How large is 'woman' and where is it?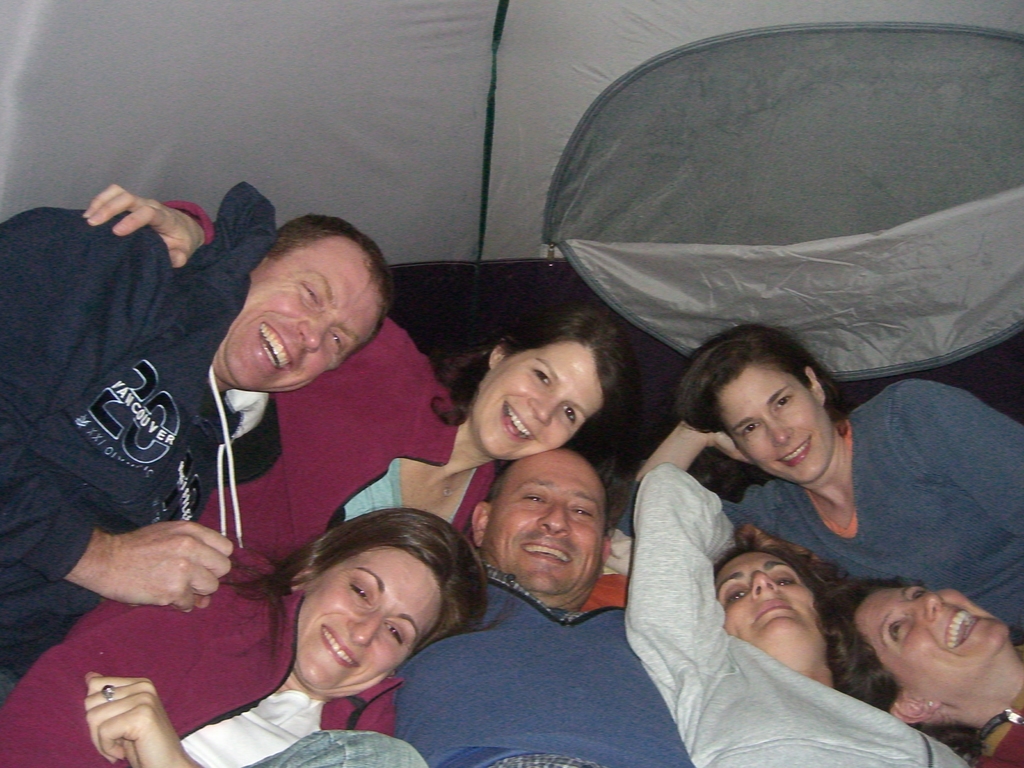
Bounding box: BBox(83, 188, 644, 767).
